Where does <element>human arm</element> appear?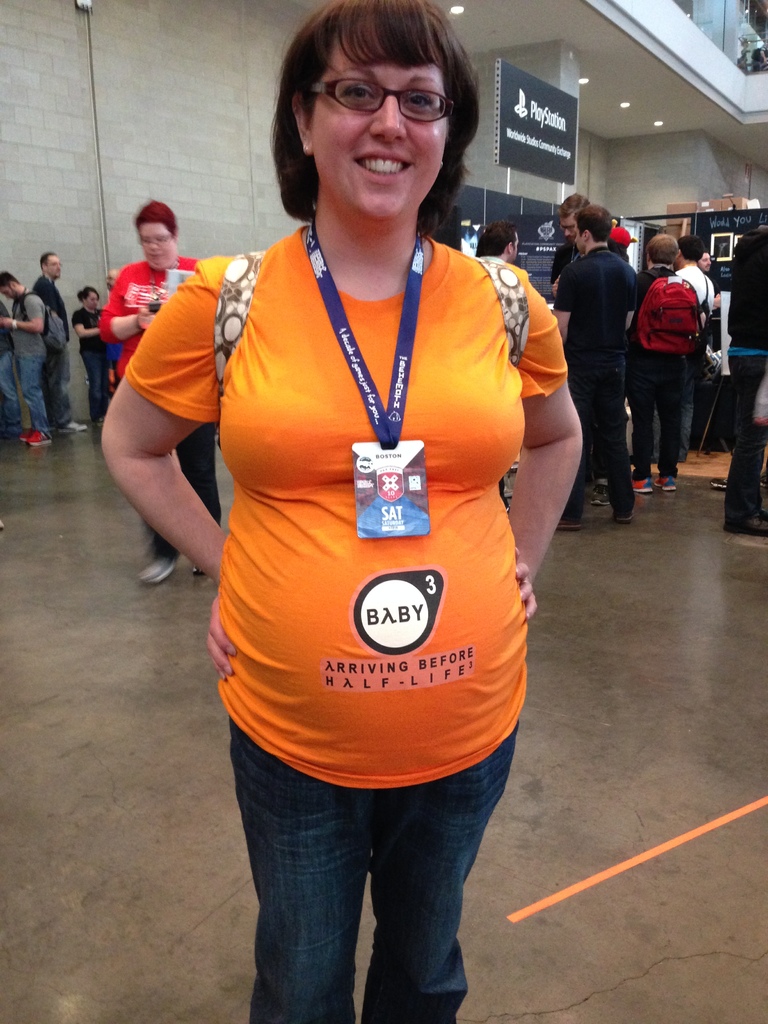
Appears at detection(625, 271, 639, 333).
